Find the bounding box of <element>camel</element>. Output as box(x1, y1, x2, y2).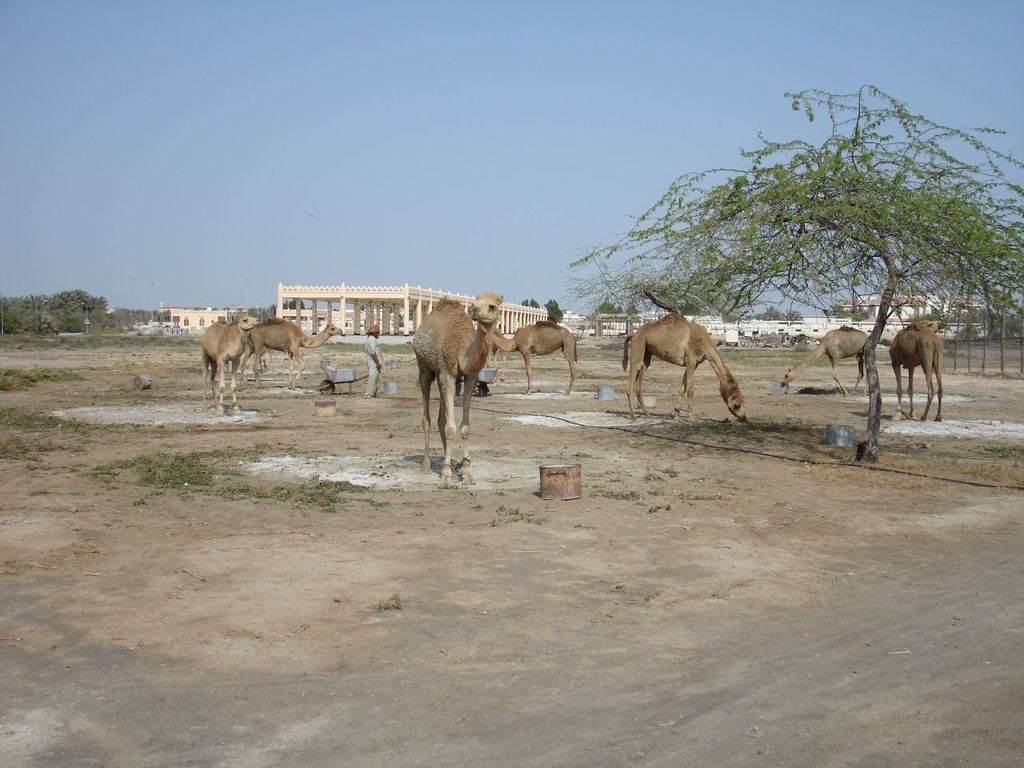
box(487, 320, 581, 396).
